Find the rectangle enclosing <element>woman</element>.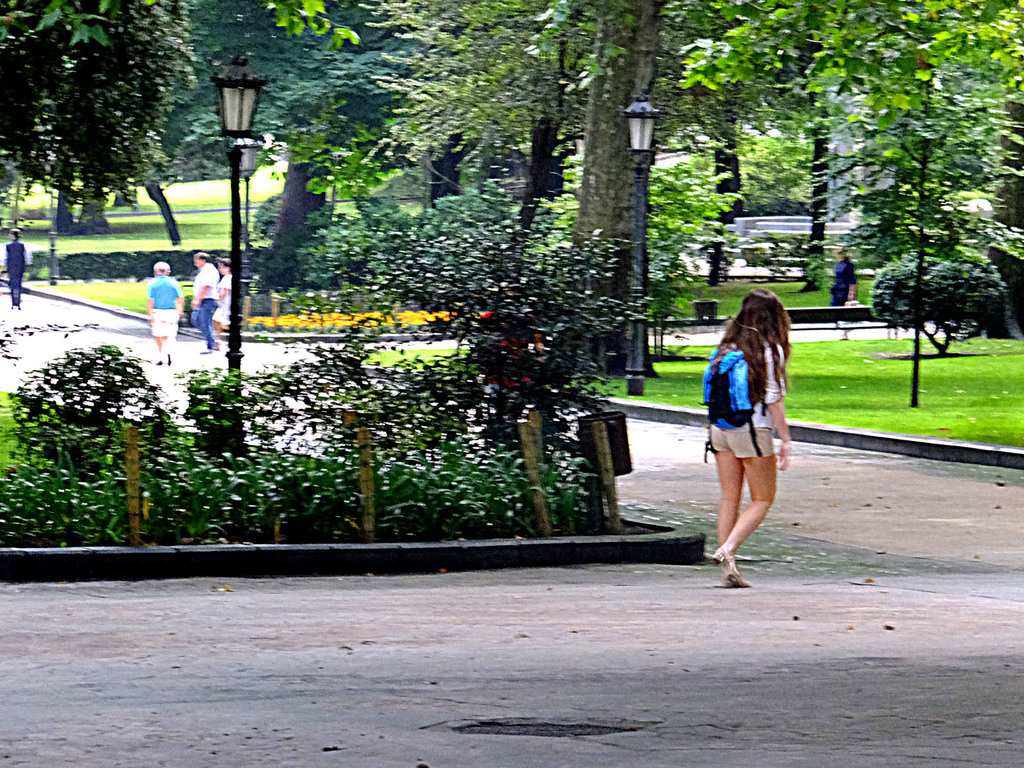
box(700, 287, 804, 566).
